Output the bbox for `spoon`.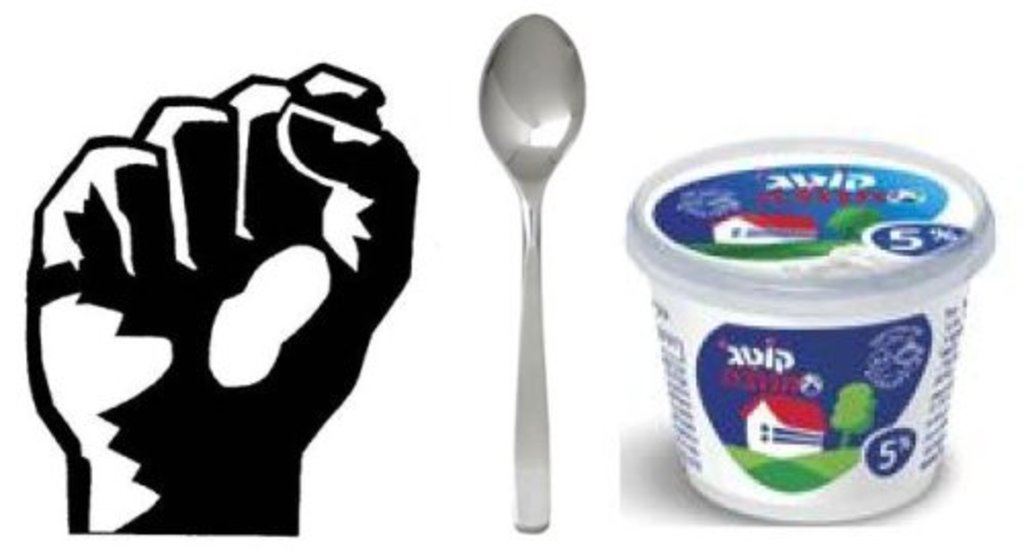
(473, 8, 586, 533).
